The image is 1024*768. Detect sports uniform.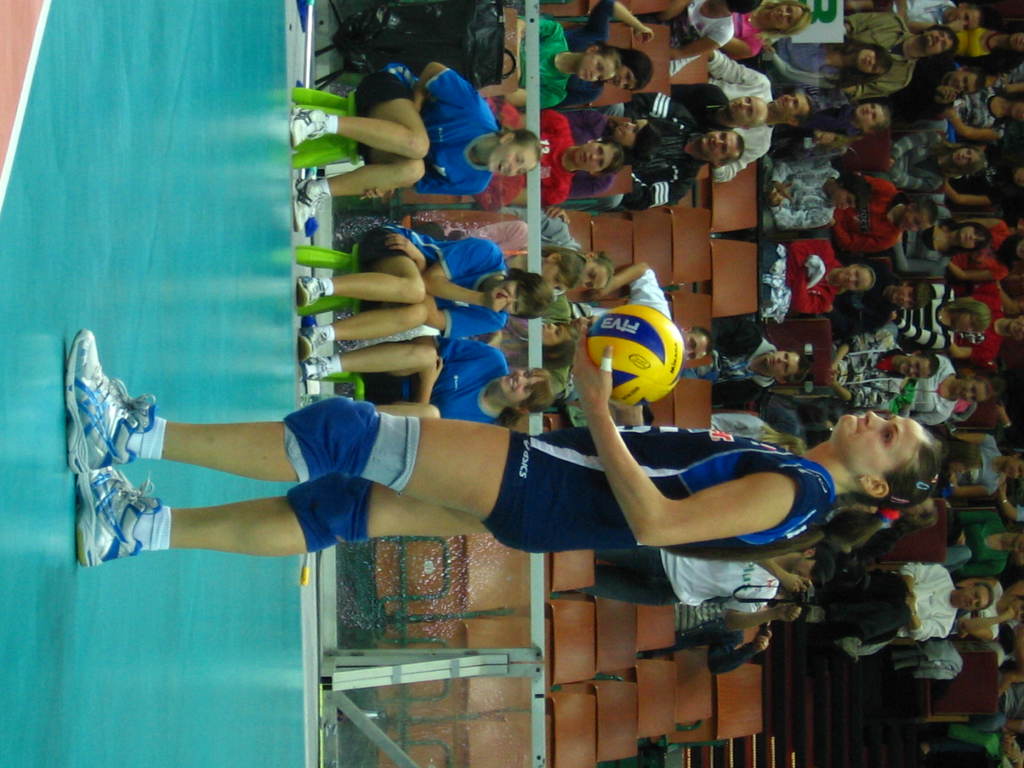
Detection: 303,336,504,424.
